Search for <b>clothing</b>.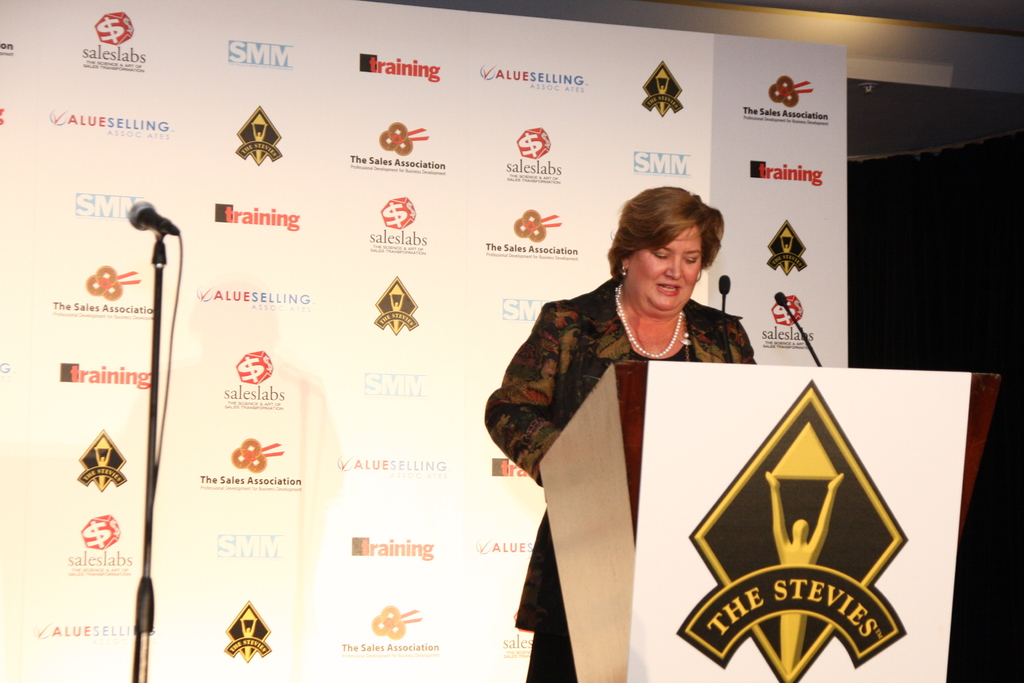
Found at (left=480, top=272, right=755, bottom=682).
